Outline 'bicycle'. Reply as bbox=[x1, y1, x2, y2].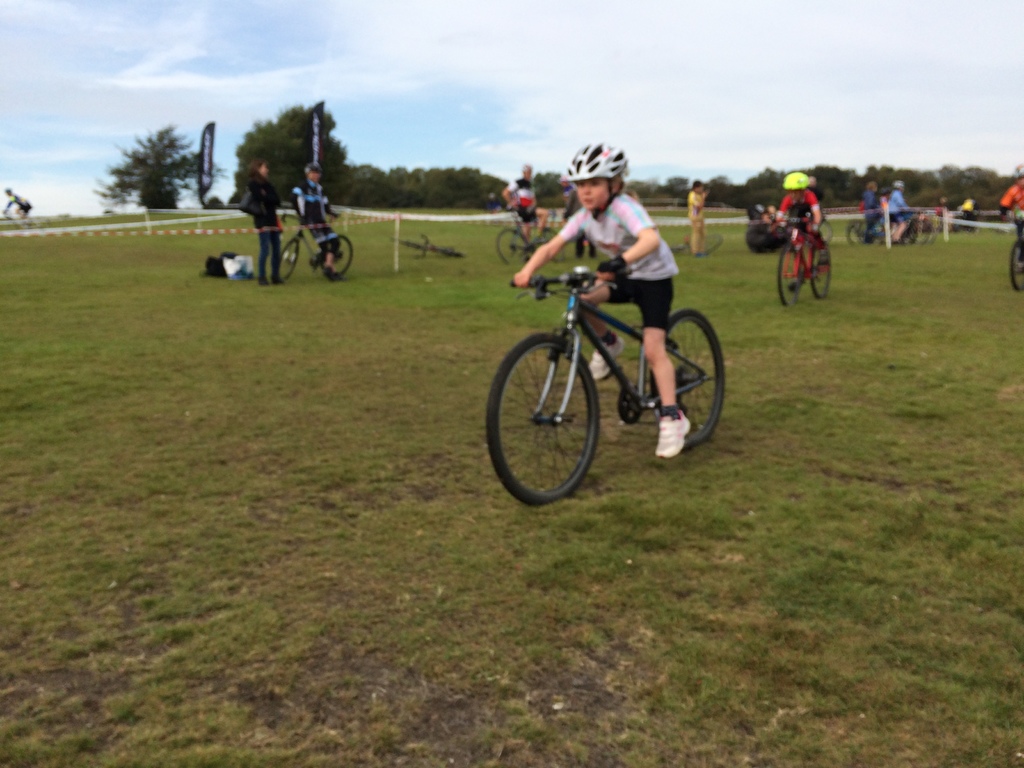
bbox=[276, 214, 353, 279].
